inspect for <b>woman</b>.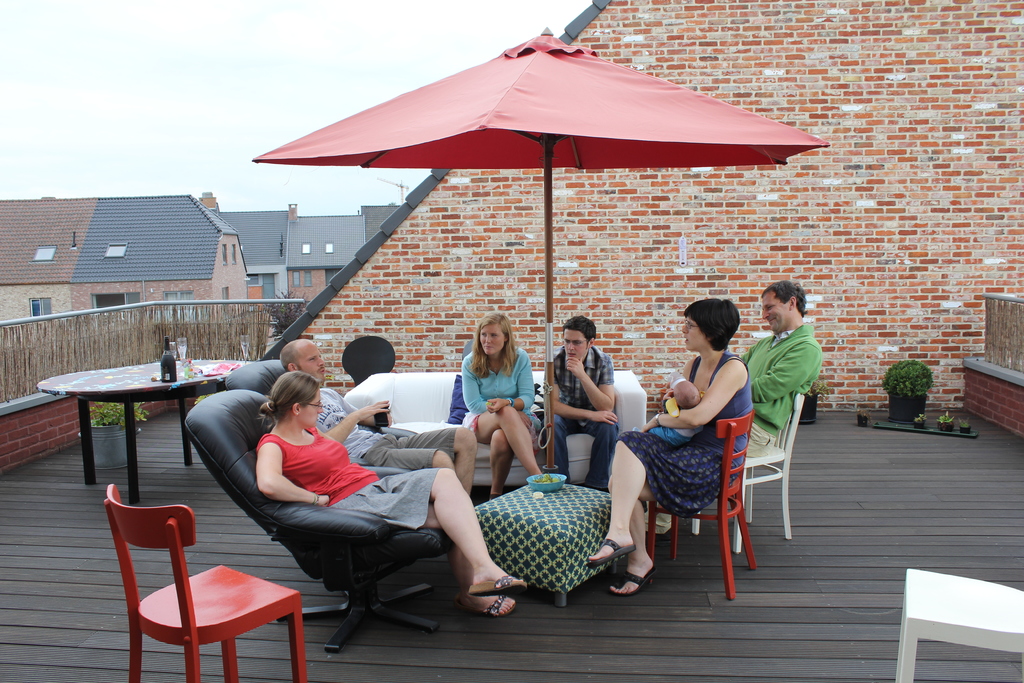
Inspection: 460/313/542/500.
